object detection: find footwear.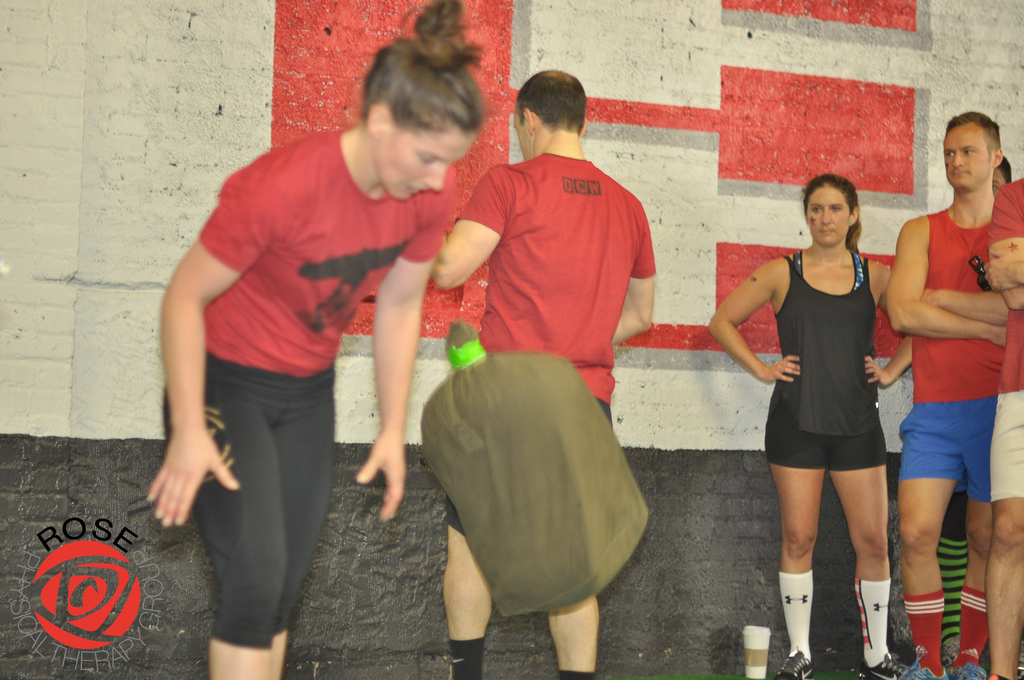
<bbox>770, 646, 813, 679</bbox>.
